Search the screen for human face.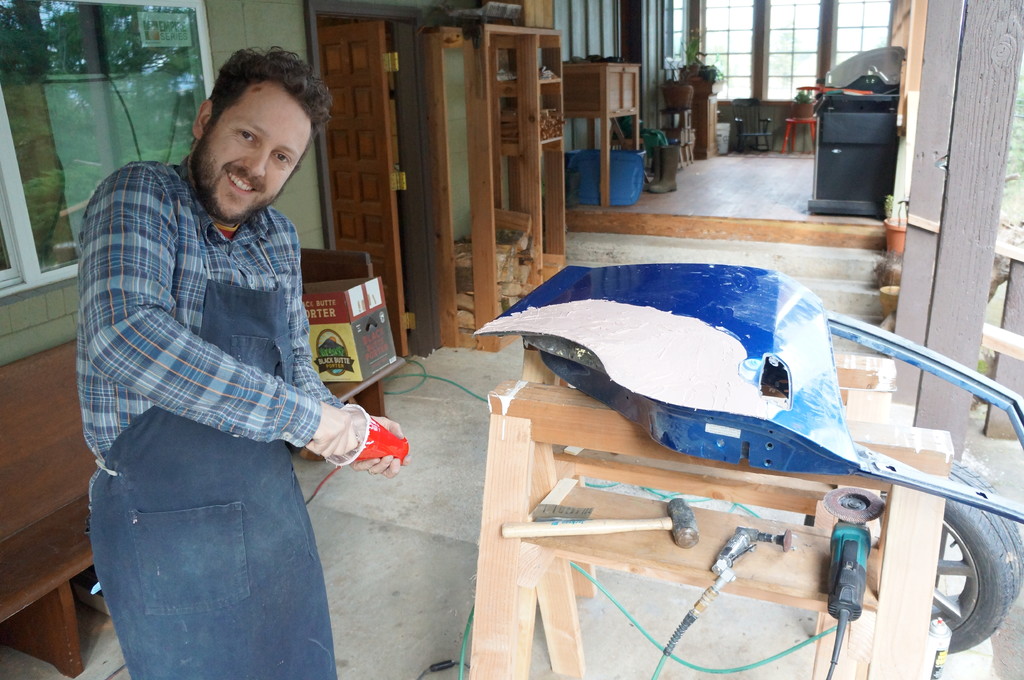
Found at detection(202, 82, 310, 213).
